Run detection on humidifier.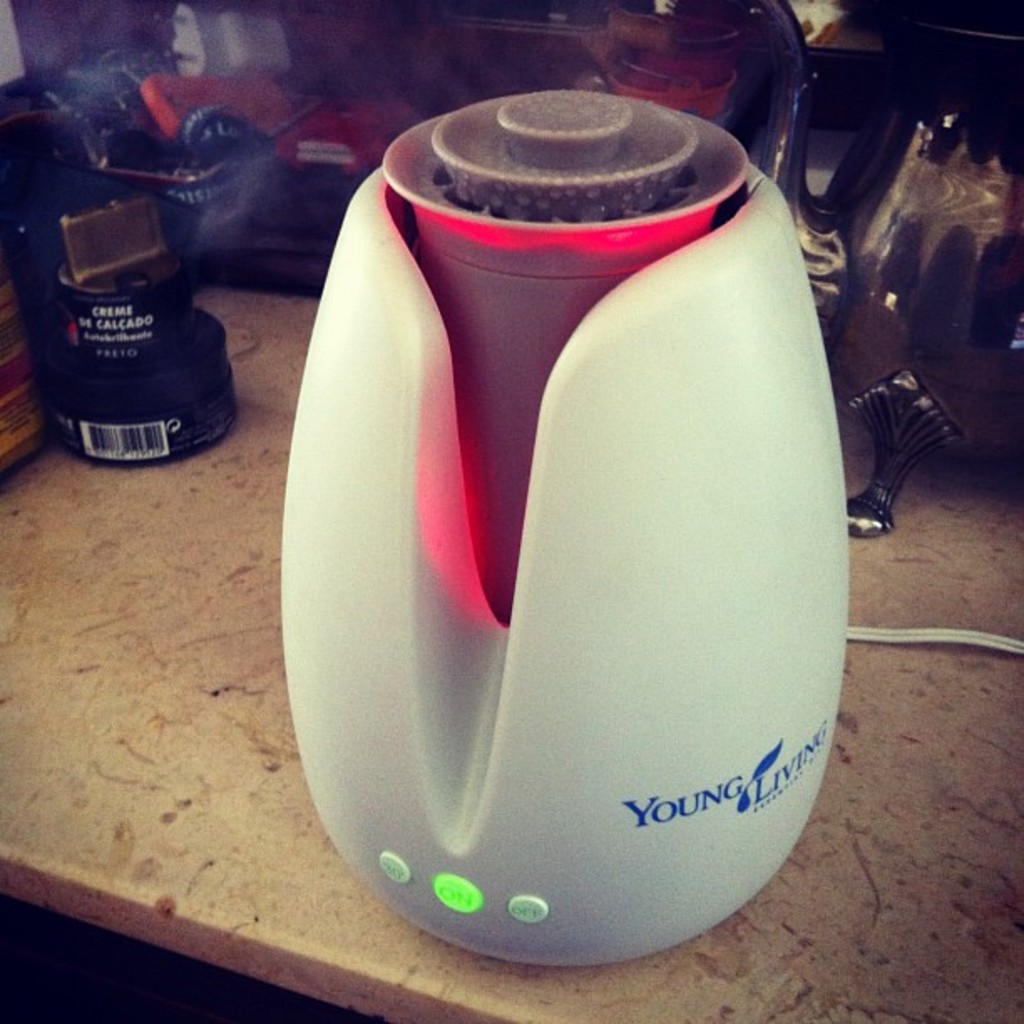
Result: <box>274,85,1022,970</box>.
